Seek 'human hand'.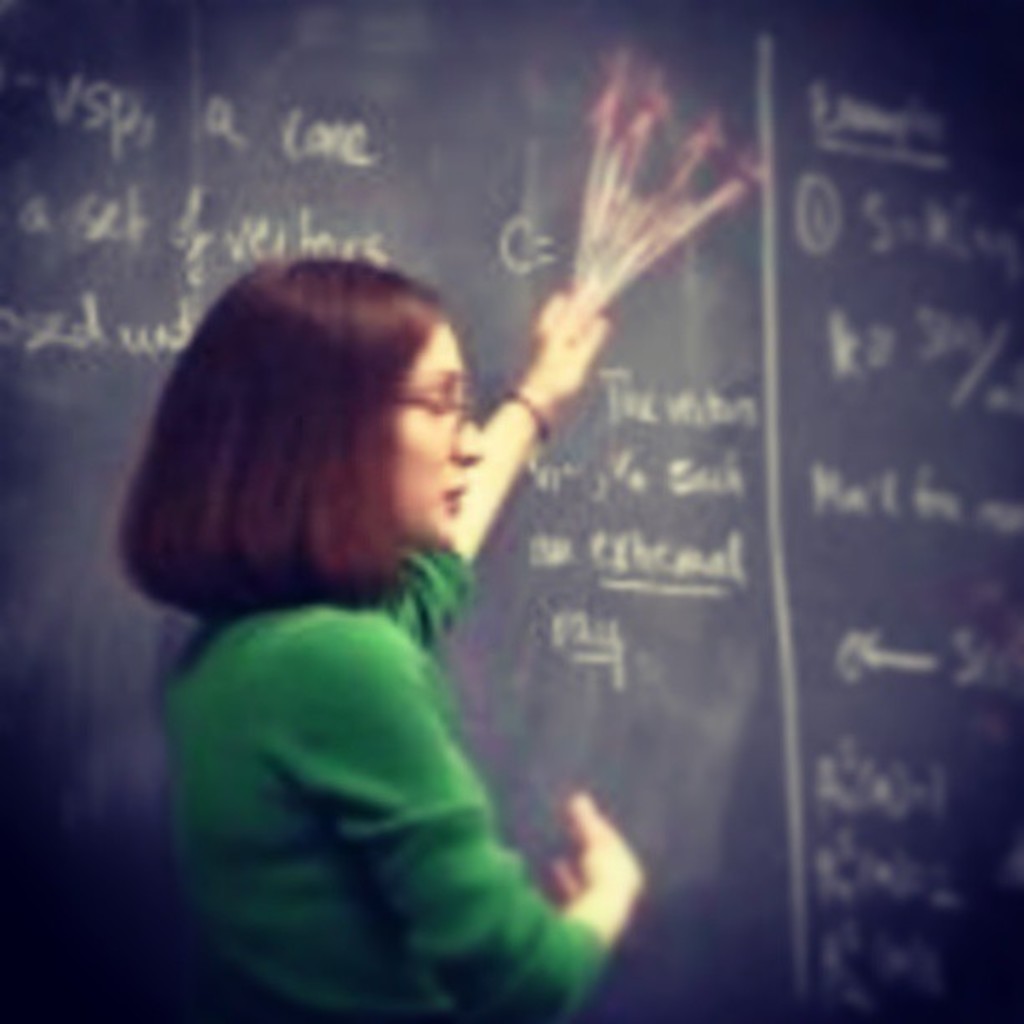
(550,786,648,909).
